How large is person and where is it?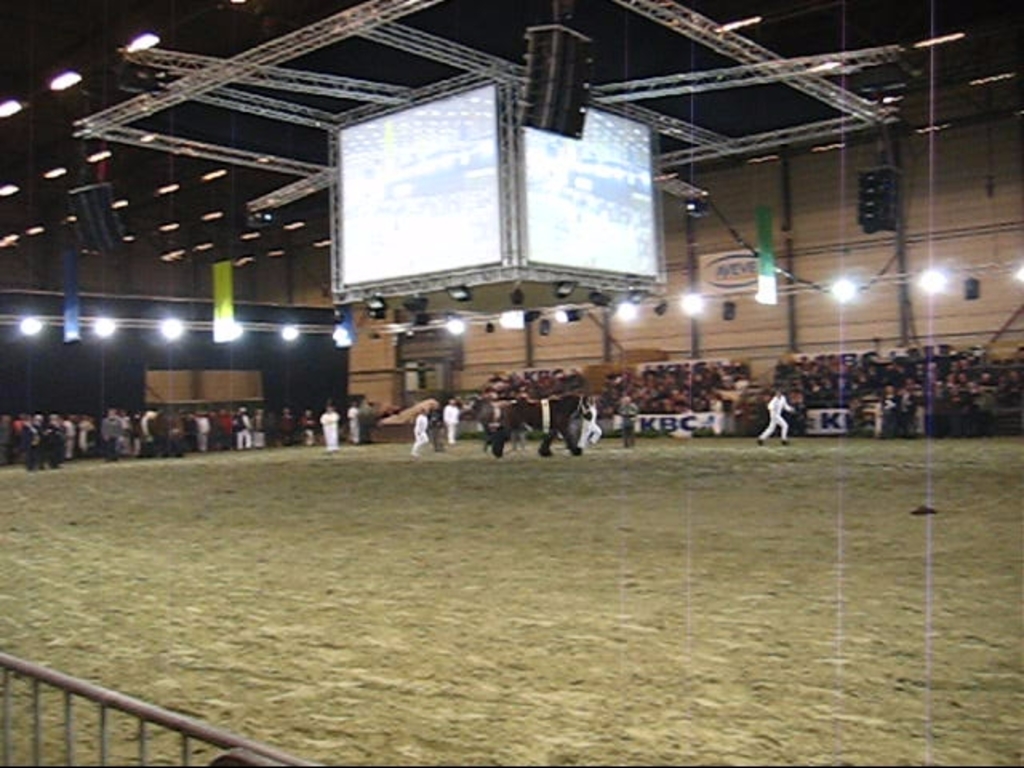
Bounding box: region(757, 390, 798, 446).
